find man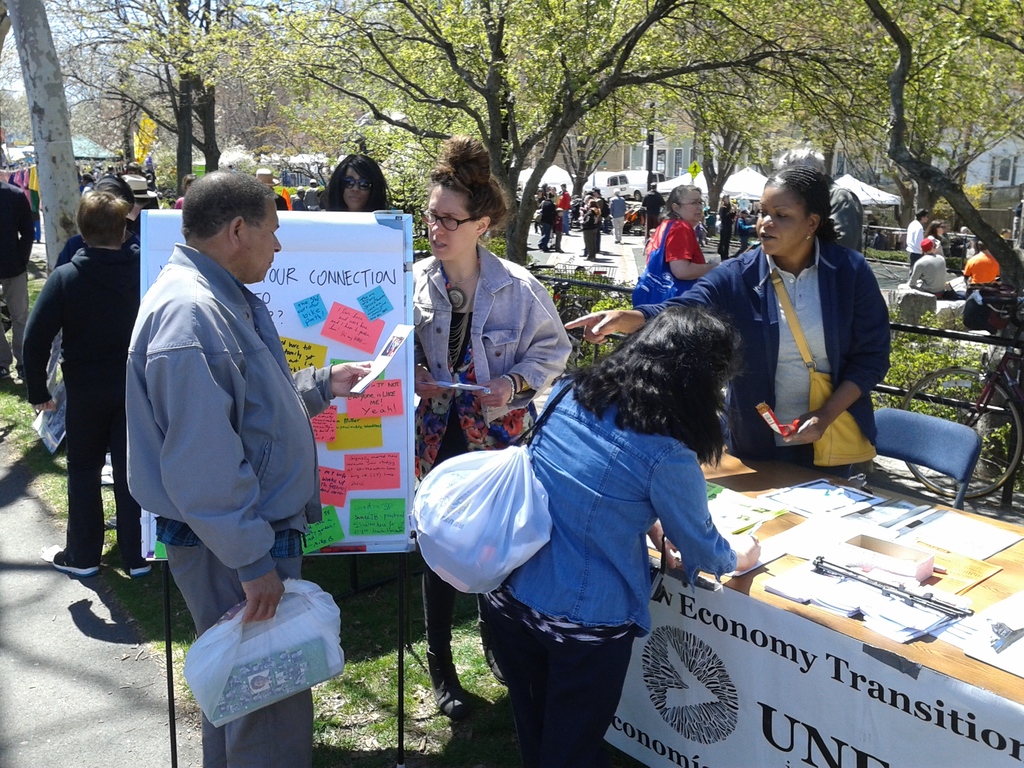
bbox=(108, 179, 317, 690)
